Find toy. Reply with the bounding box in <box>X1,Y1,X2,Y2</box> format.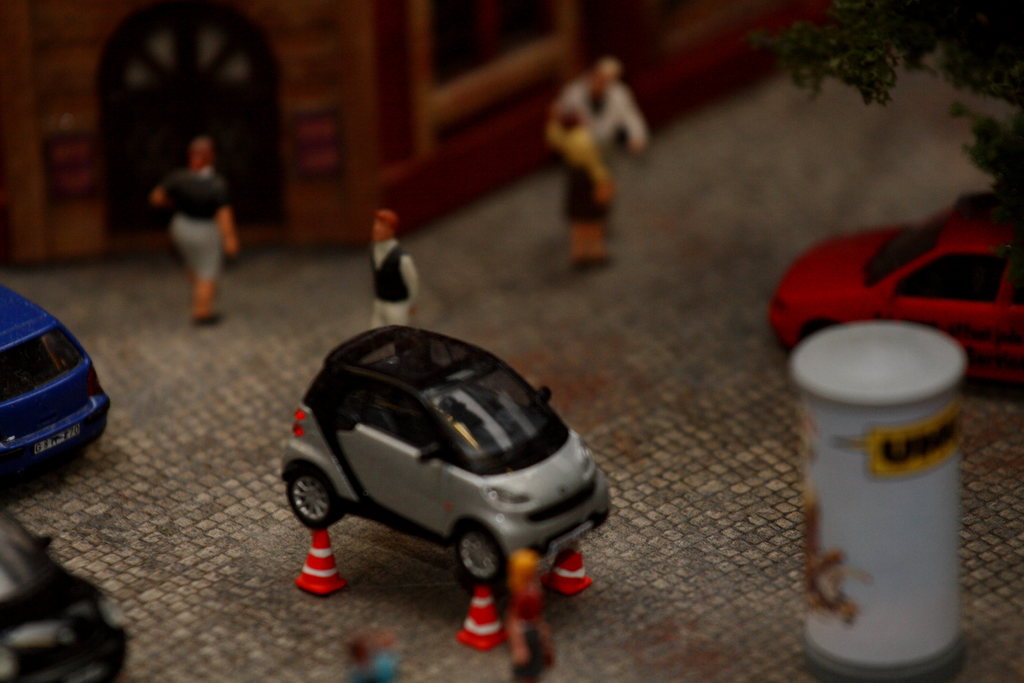
<box>292,529,349,600</box>.
